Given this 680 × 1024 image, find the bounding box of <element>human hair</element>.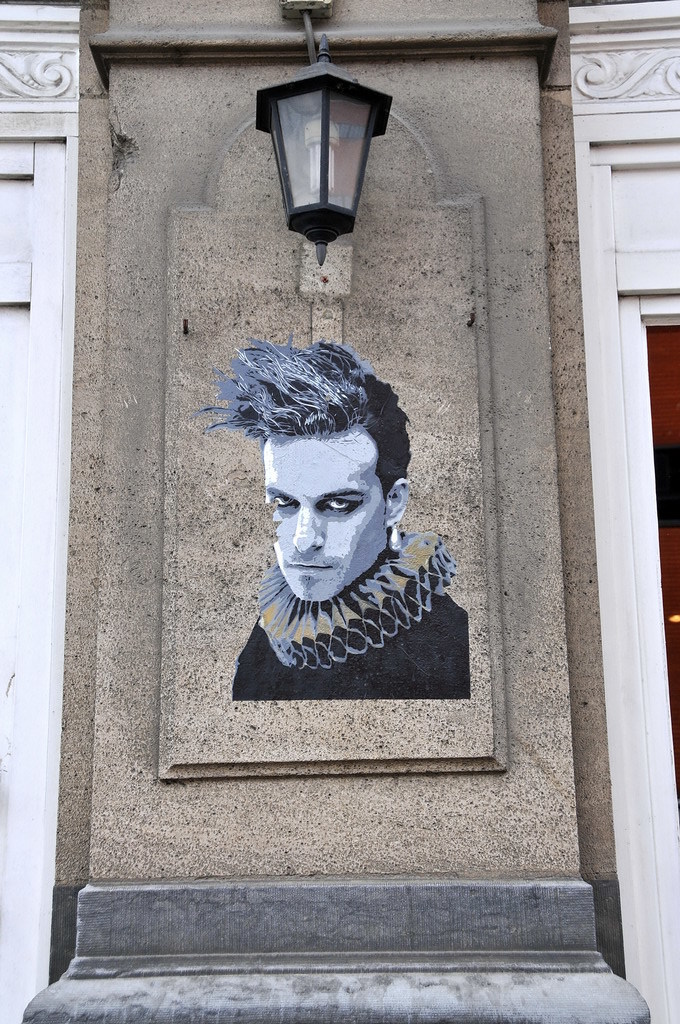
[194, 332, 411, 511].
